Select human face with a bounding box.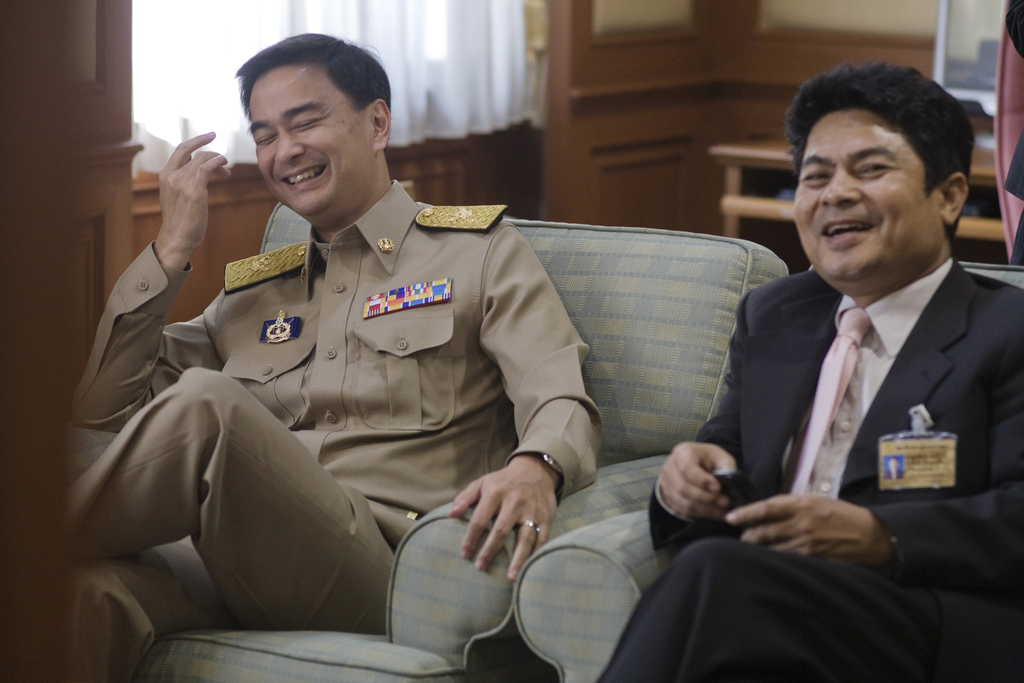
{"x1": 249, "y1": 67, "x2": 375, "y2": 222}.
